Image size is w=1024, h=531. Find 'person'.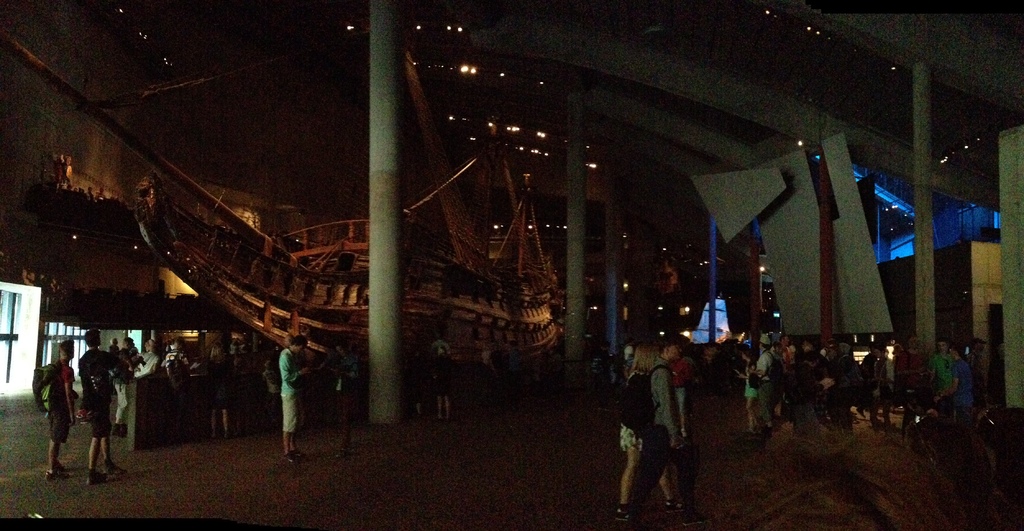
{"left": 31, "top": 335, "right": 86, "bottom": 485}.
